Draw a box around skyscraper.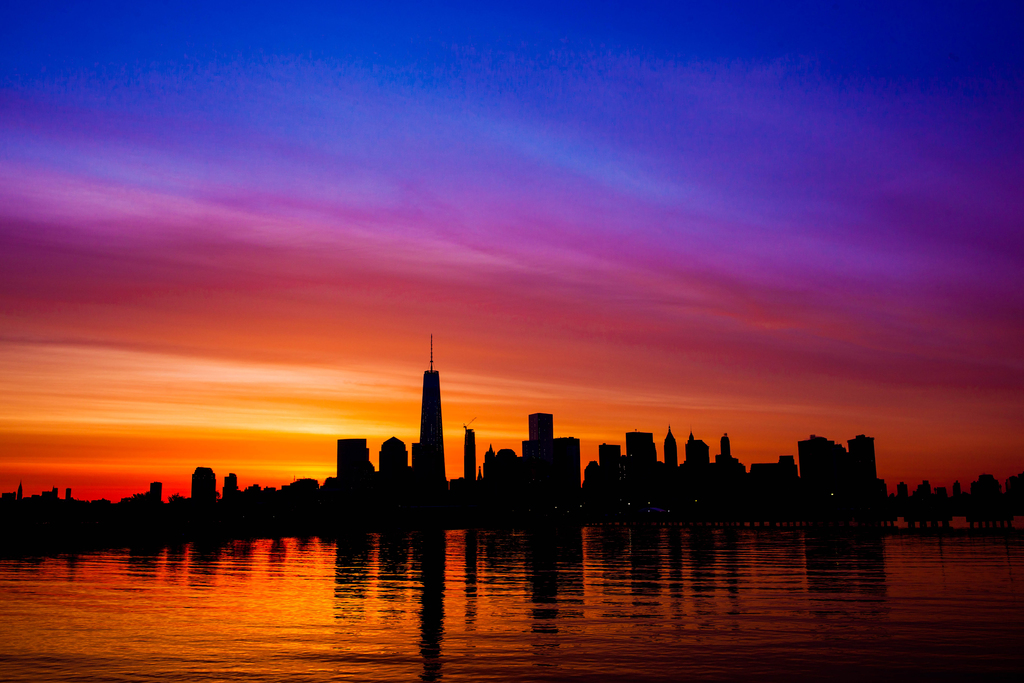
{"left": 524, "top": 409, "right": 553, "bottom": 446}.
